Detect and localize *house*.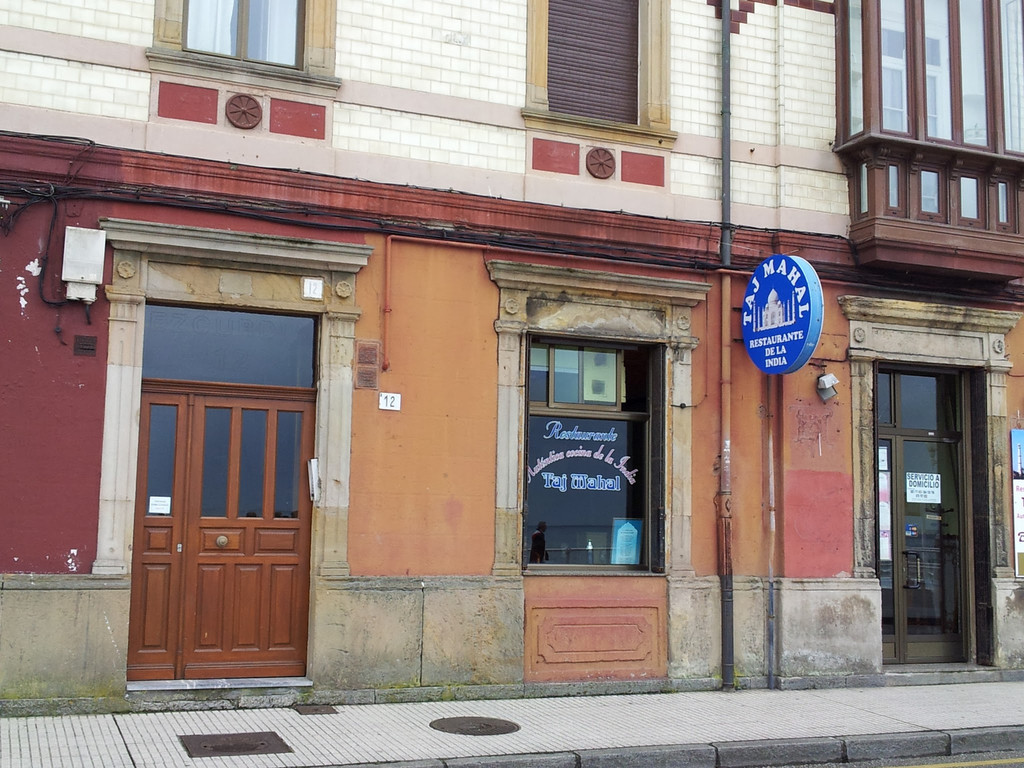
Localized at BBox(0, 0, 882, 719).
